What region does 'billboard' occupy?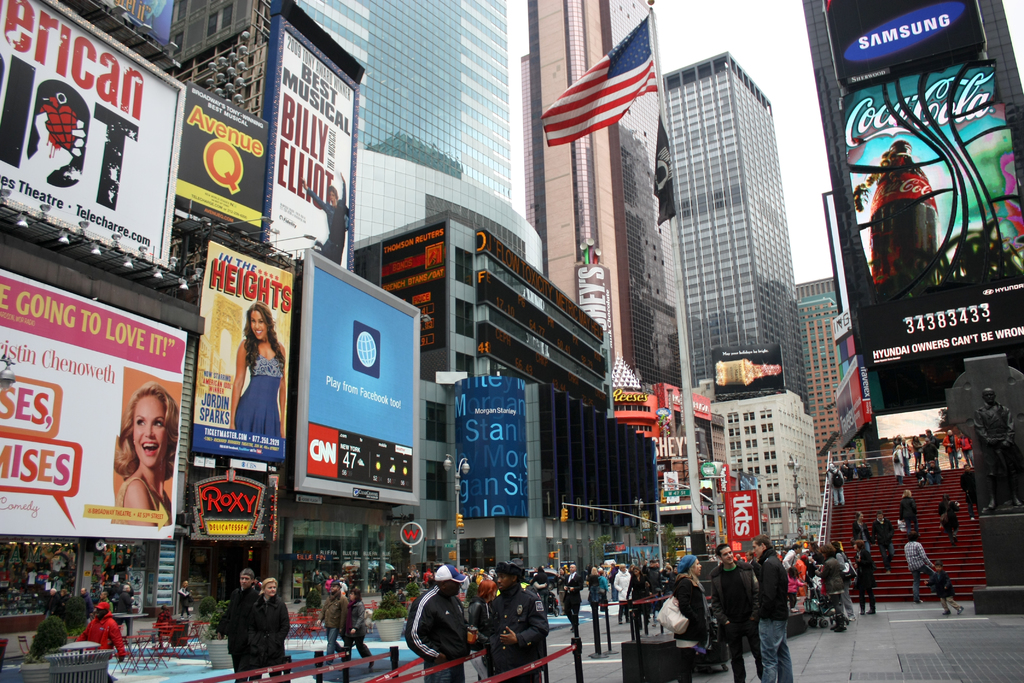
box=[714, 339, 794, 398].
